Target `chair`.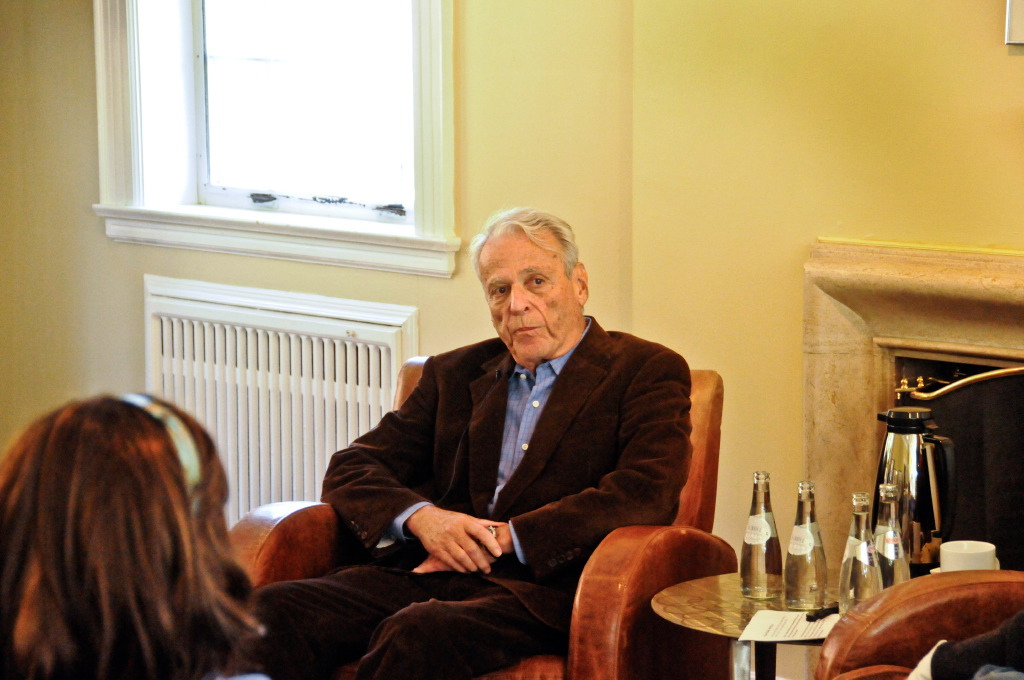
Target region: left=812, top=562, right=1023, bottom=679.
